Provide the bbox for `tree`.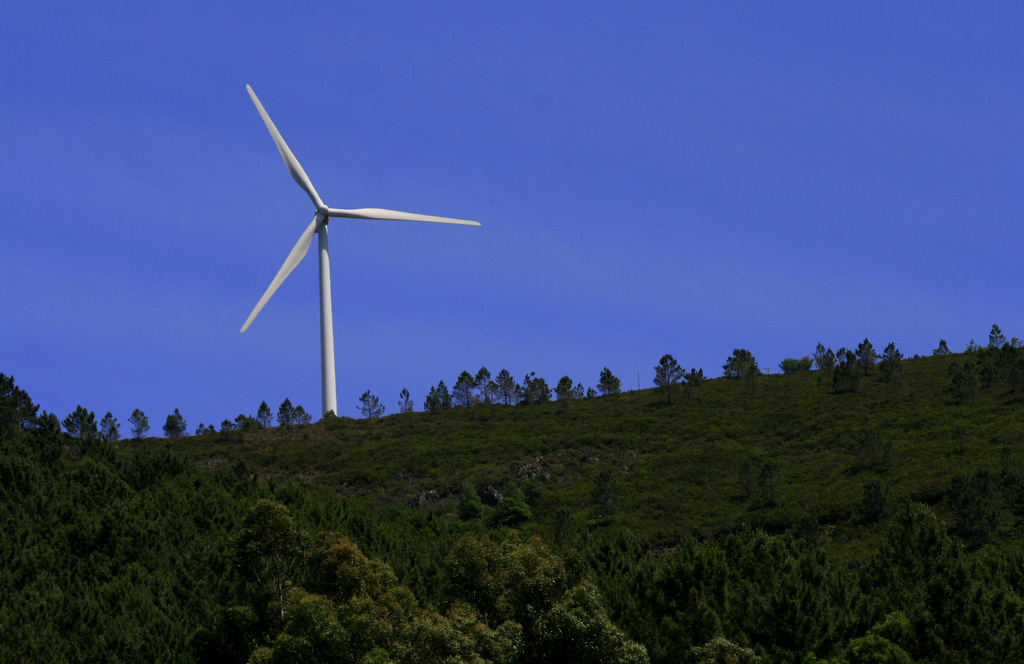
933:337:953:360.
